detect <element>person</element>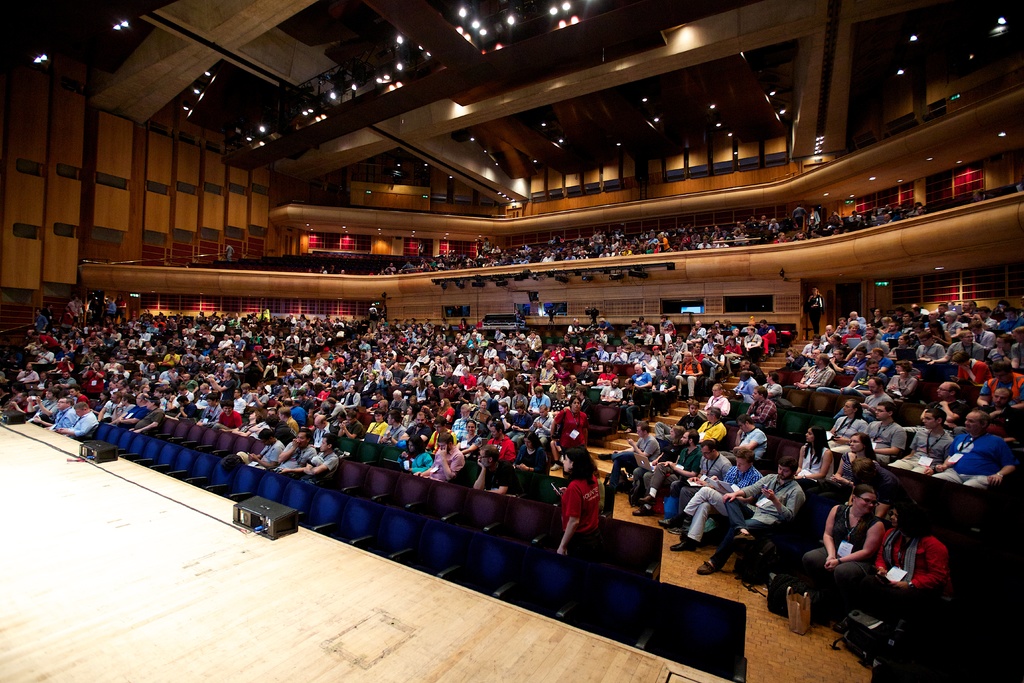
Rect(695, 454, 809, 573)
